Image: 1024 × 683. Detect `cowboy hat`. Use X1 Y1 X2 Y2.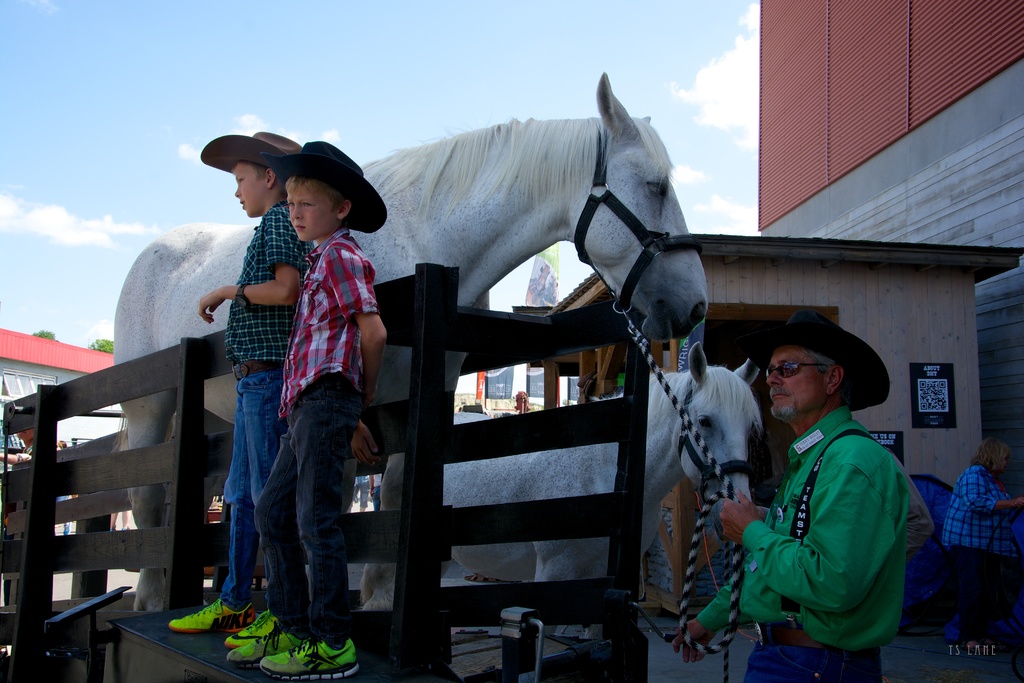
200 129 303 183.
